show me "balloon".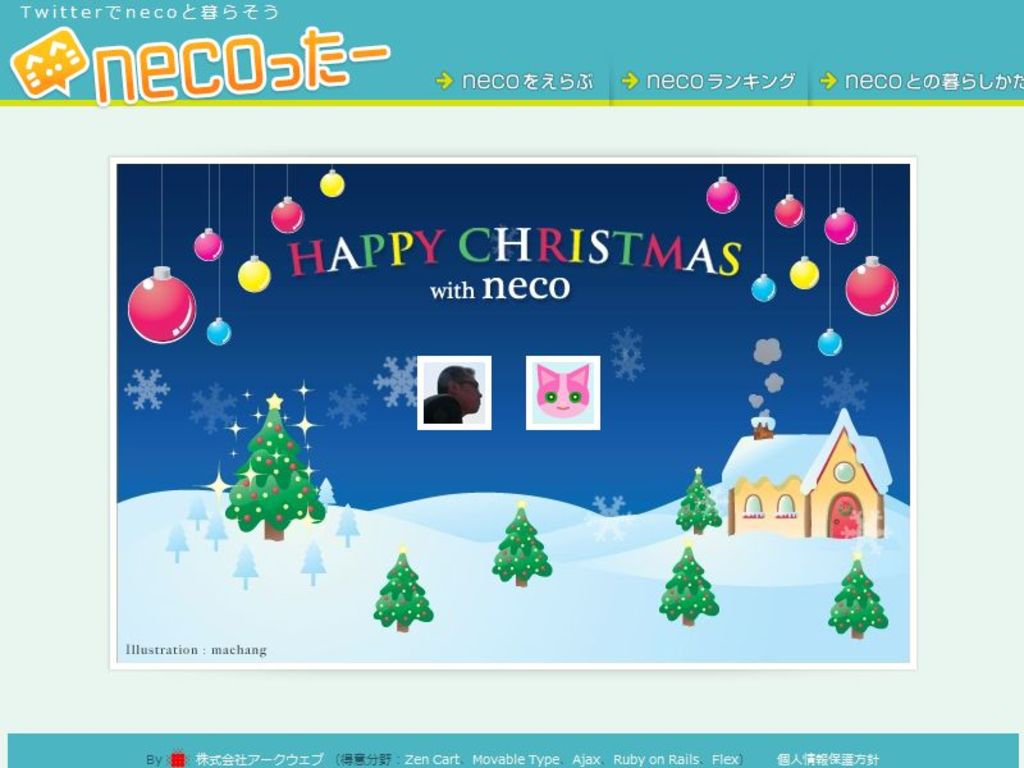
"balloon" is here: [left=195, top=224, right=225, bottom=262].
